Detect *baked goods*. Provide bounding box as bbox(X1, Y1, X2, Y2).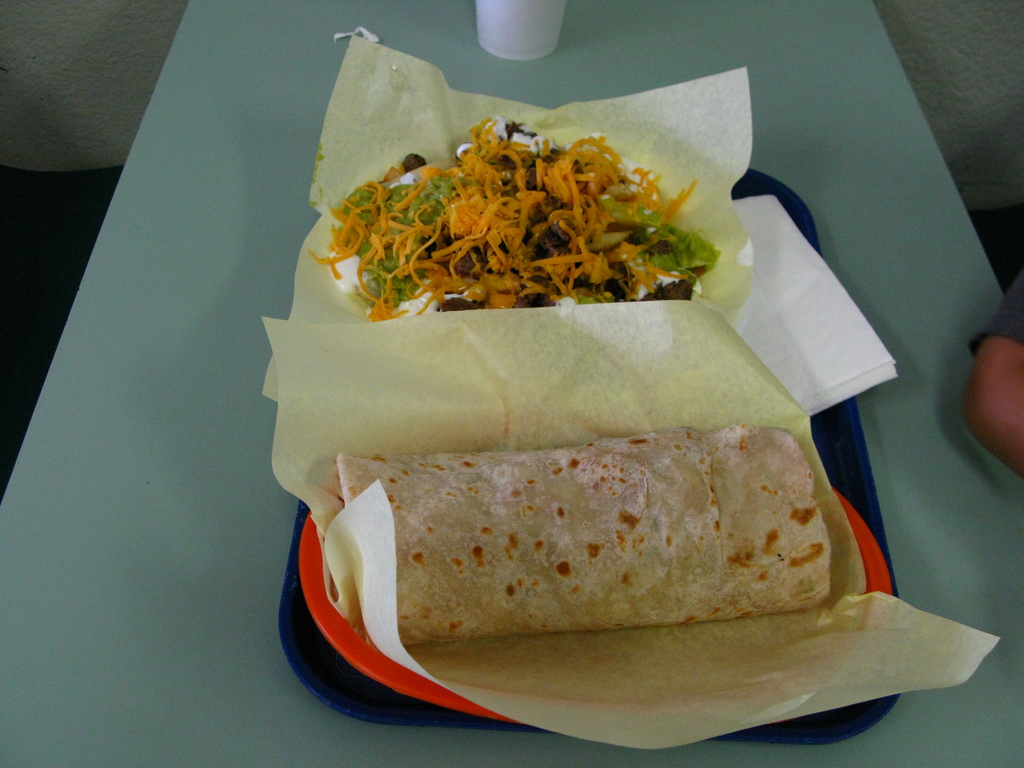
bbox(337, 425, 829, 644).
